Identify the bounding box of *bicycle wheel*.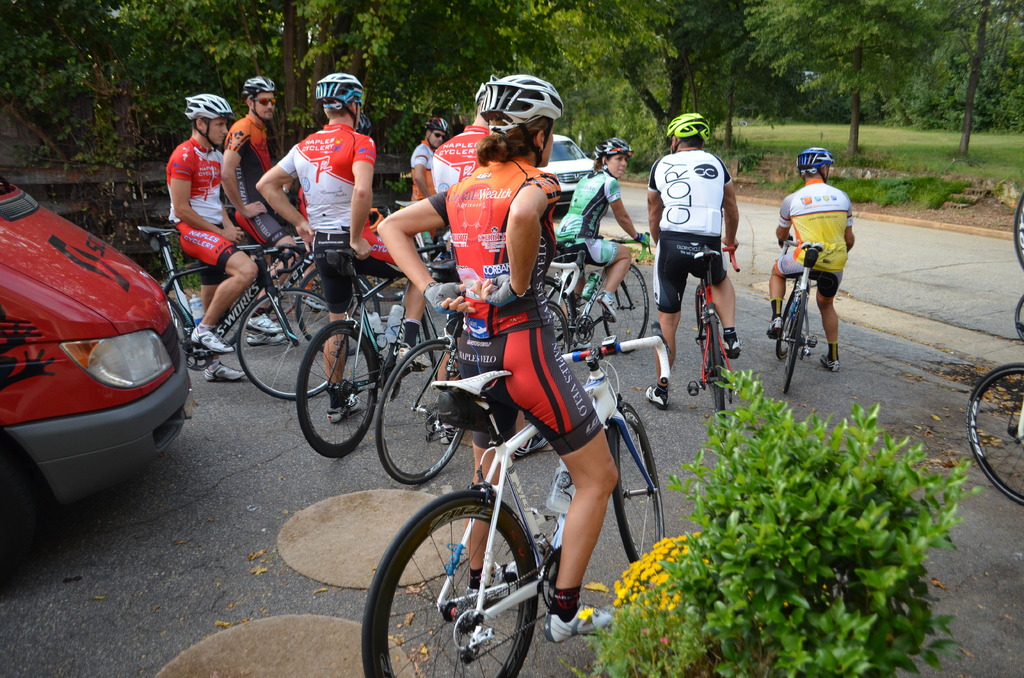
locate(422, 315, 442, 385).
